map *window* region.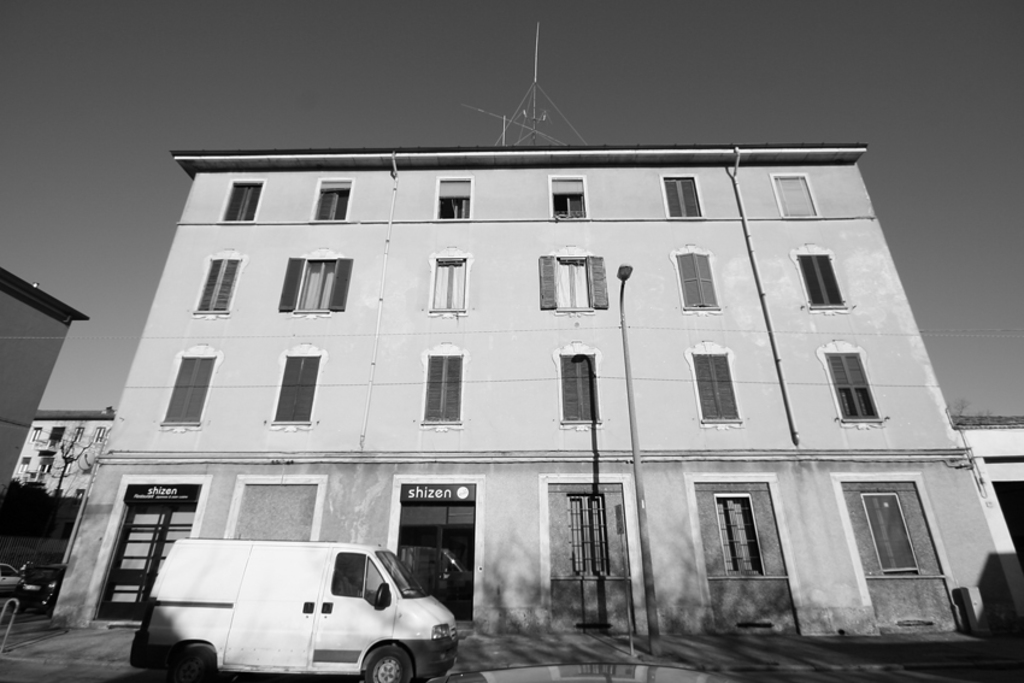
Mapped to [x1=273, y1=354, x2=317, y2=424].
